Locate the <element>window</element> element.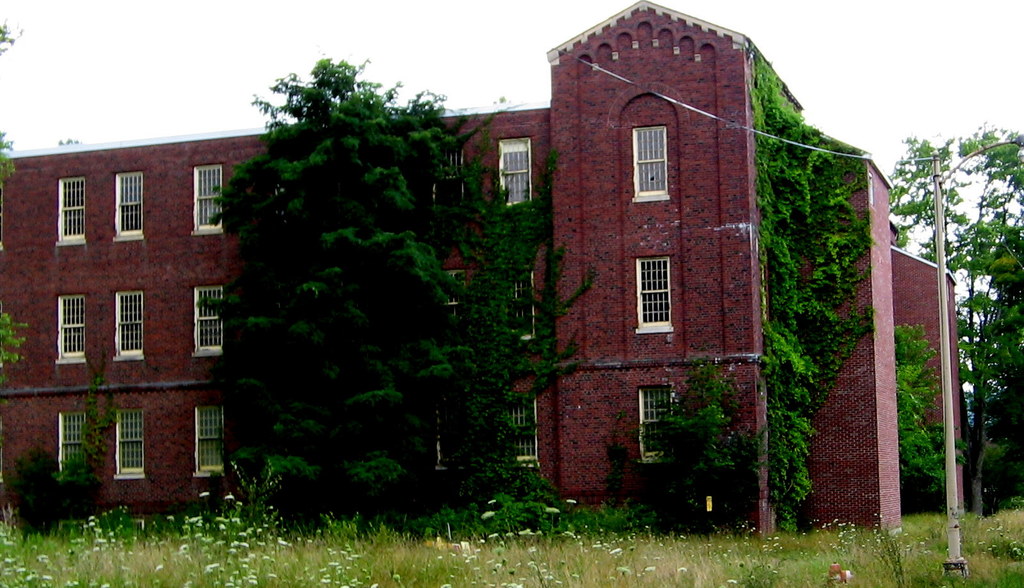
Element bbox: bbox=(441, 270, 465, 323).
